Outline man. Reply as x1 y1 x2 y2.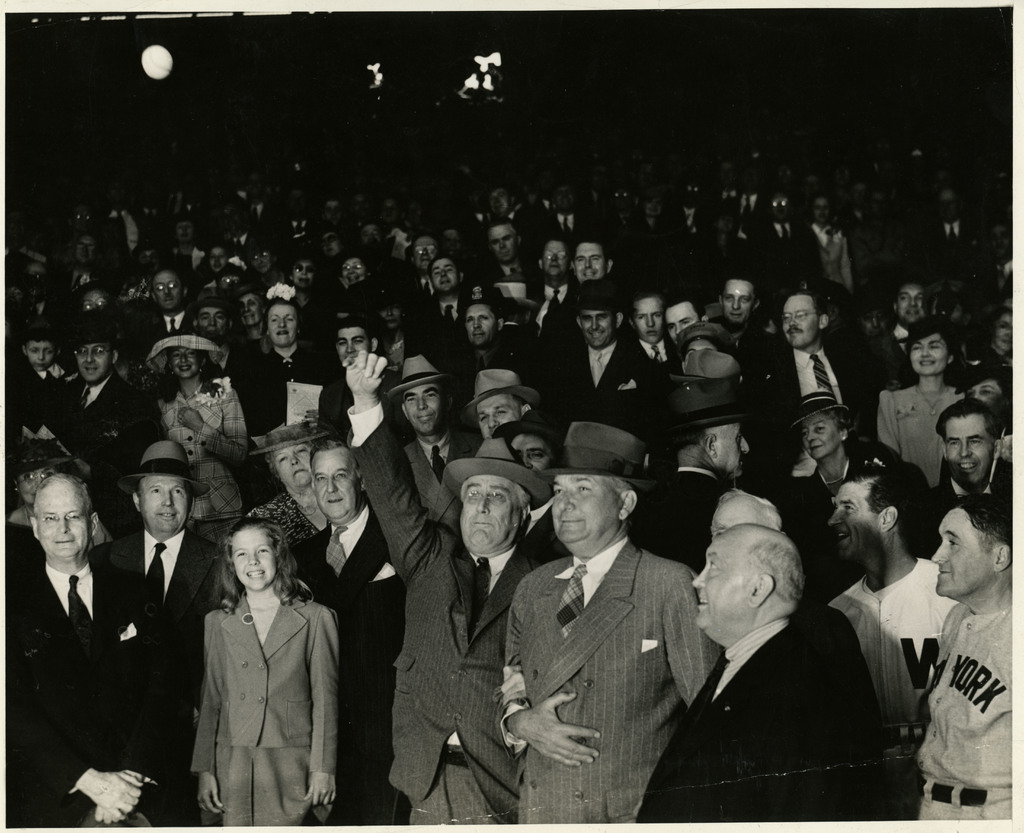
865 275 930 376.
